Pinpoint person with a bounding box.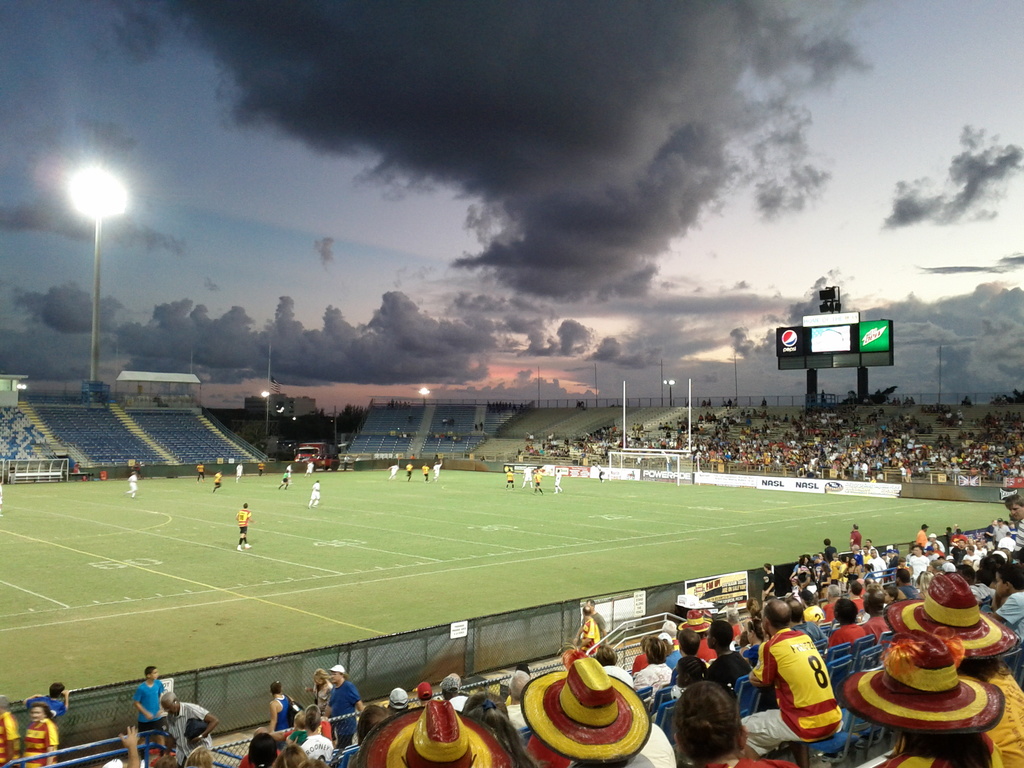
bbox=(598, 466, 604, 481).
